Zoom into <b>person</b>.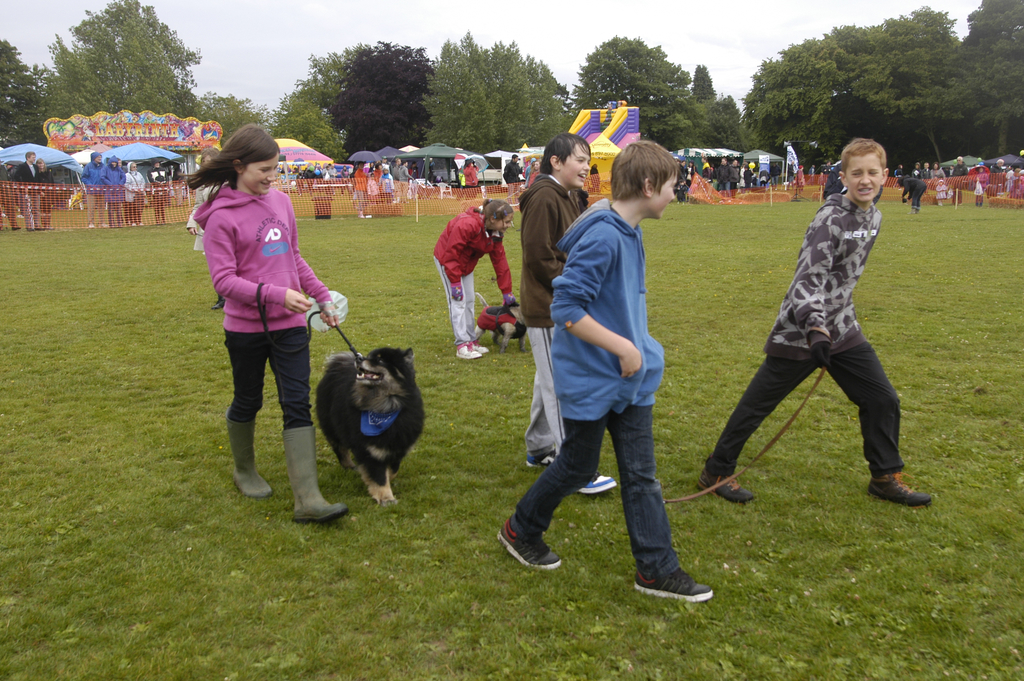
Zoom target: rect(200, 133, 326, 511).
